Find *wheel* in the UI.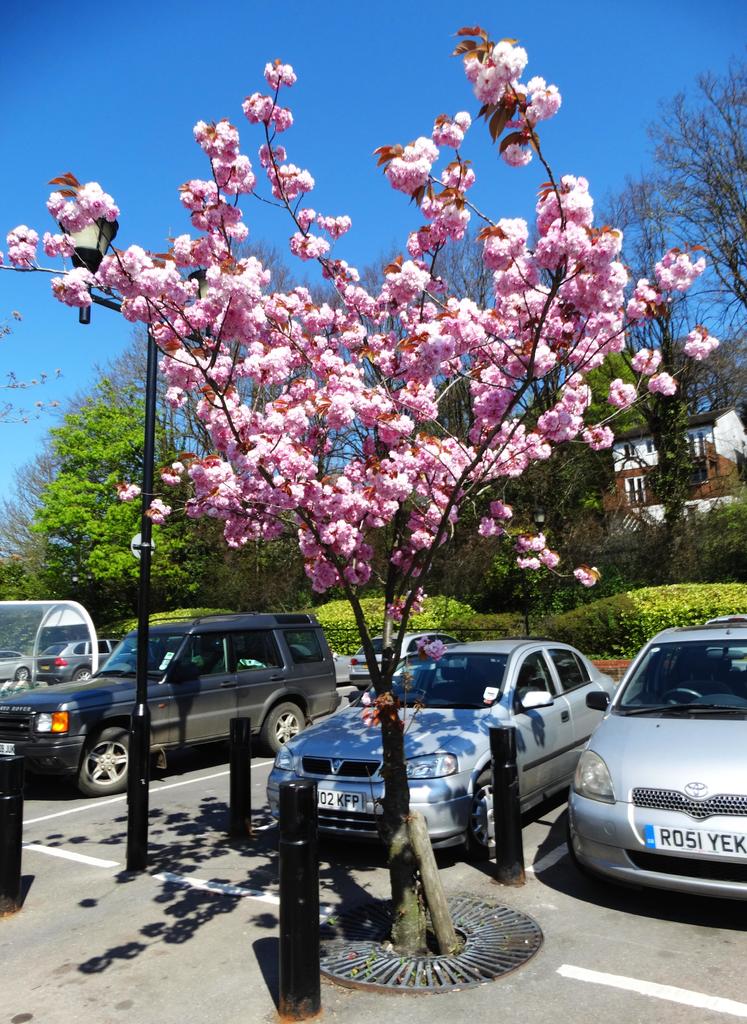
UI element at 67, 668, 93, 685.
